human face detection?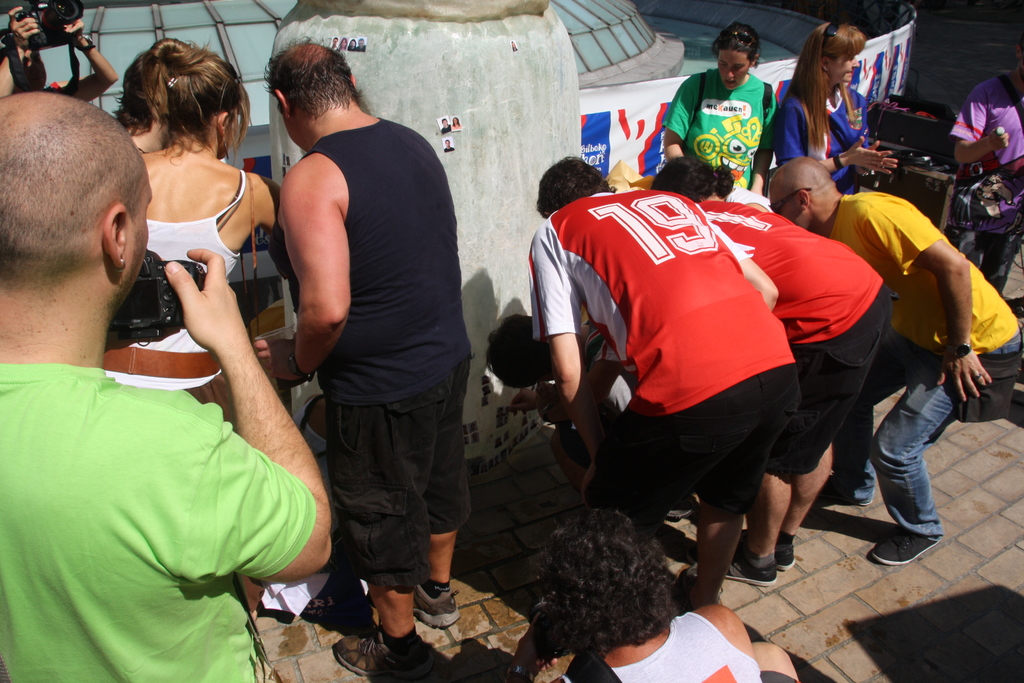
<region>754, 180, 821, 231</region>
